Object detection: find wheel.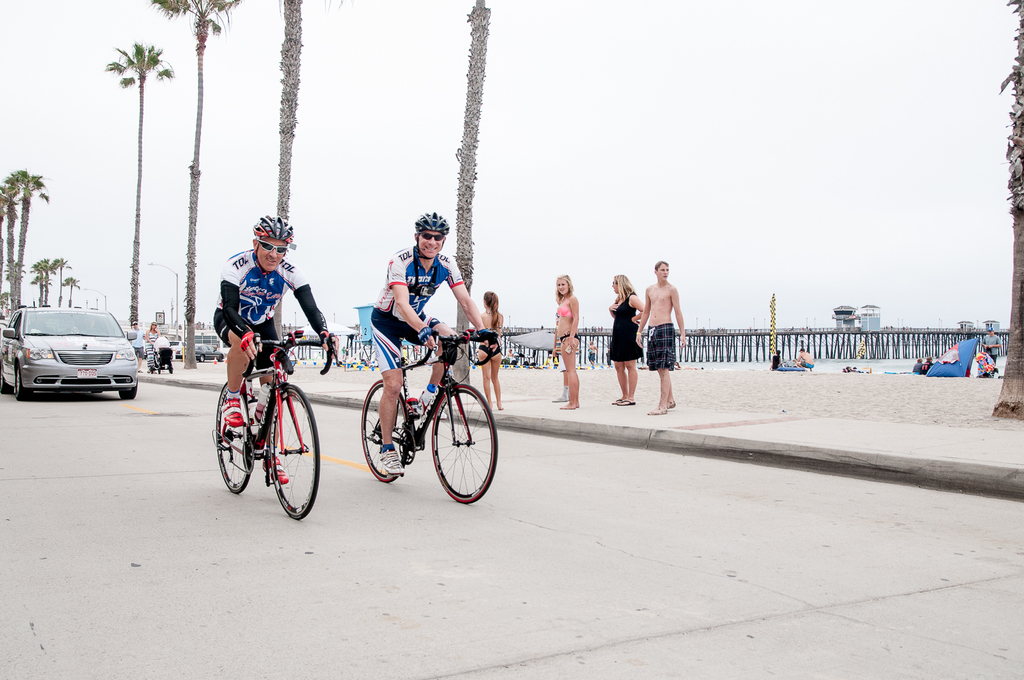
267:378:318:520.
